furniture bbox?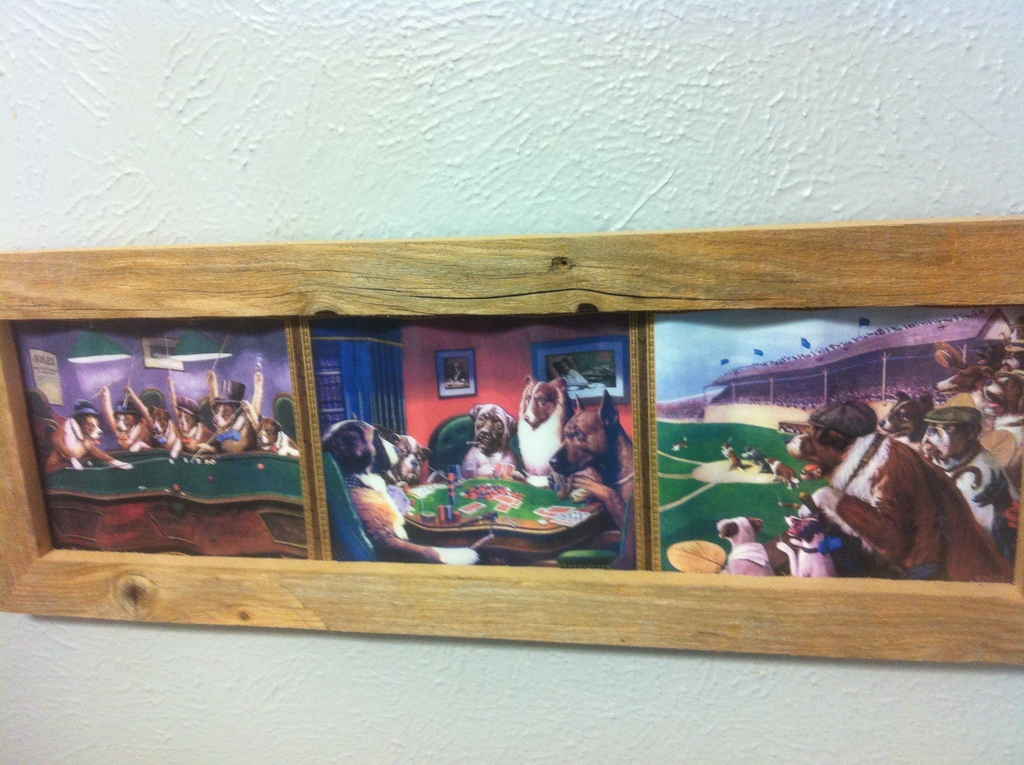
(31,415,60,469)
